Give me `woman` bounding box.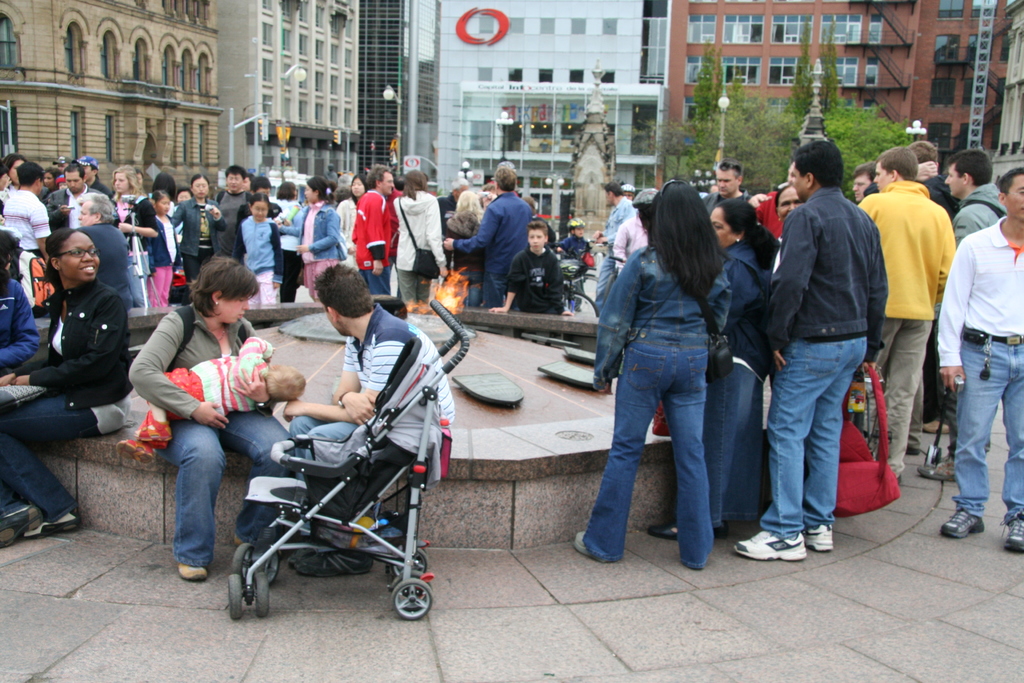
(648, 199, 805, 539).
